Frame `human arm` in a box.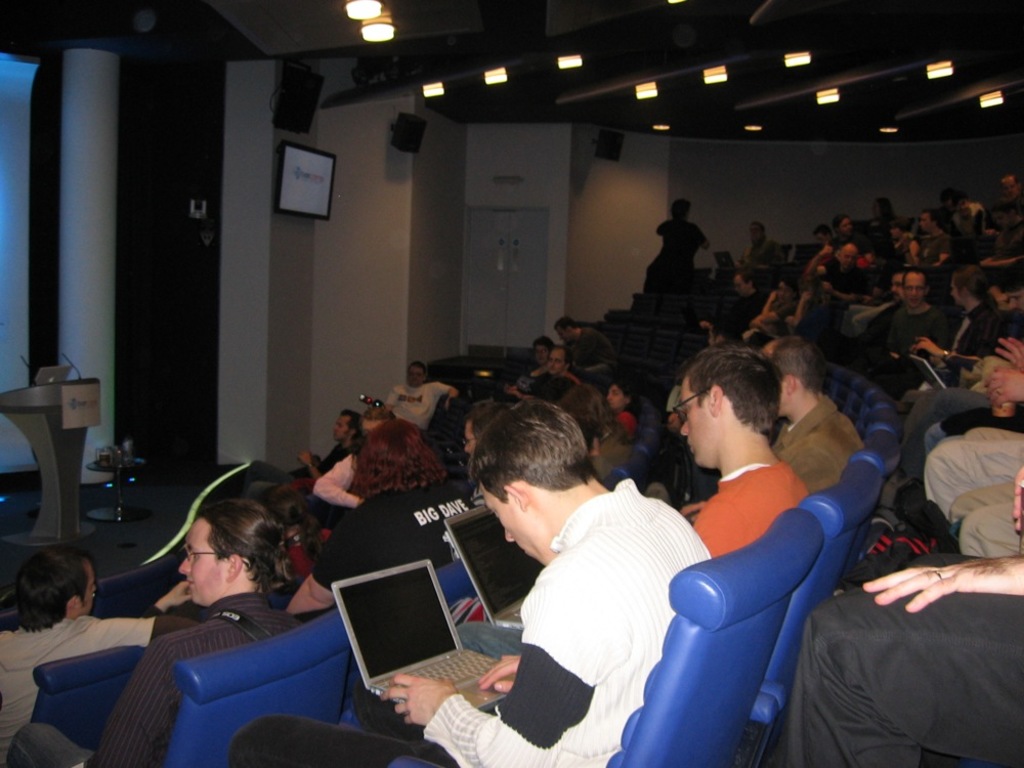
detection(1009, 468, 1023, 534).
